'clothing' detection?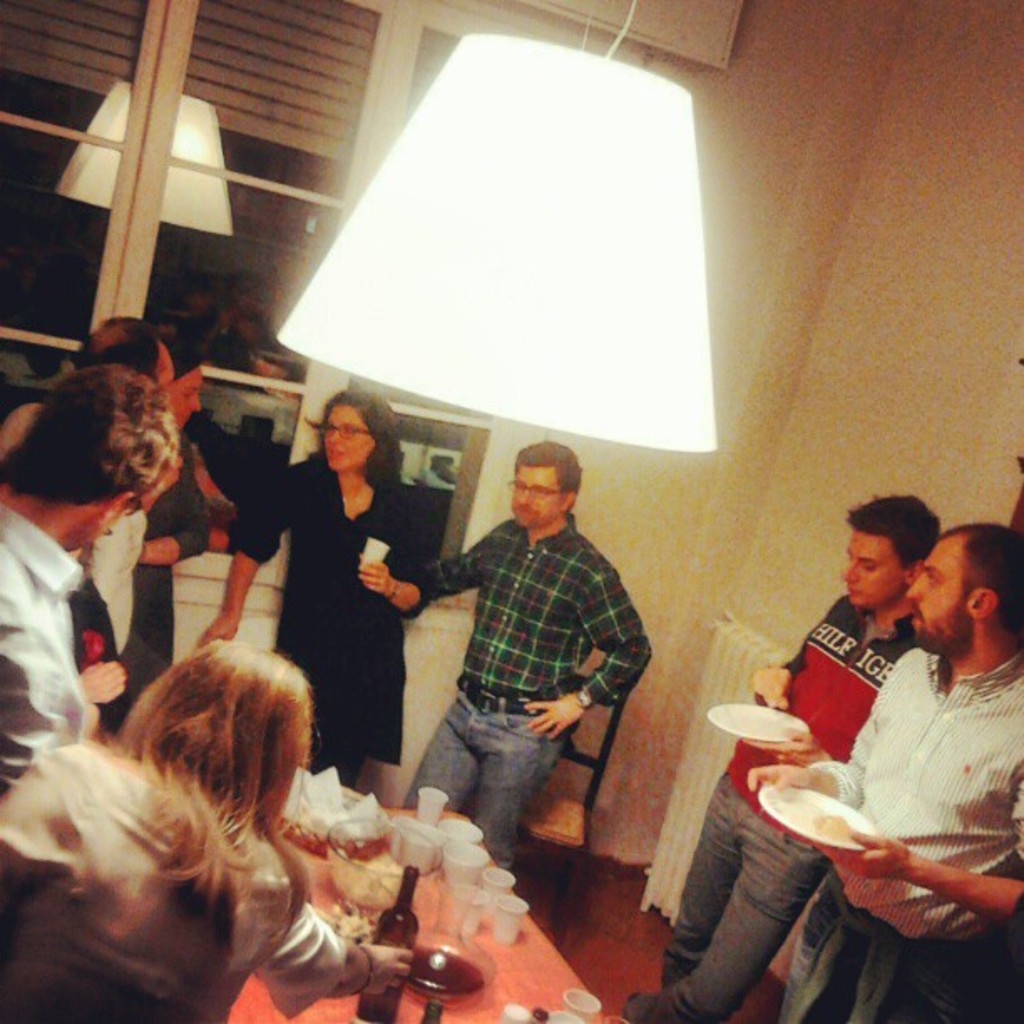
[left=236, top=450, right=428, bottom=790]
